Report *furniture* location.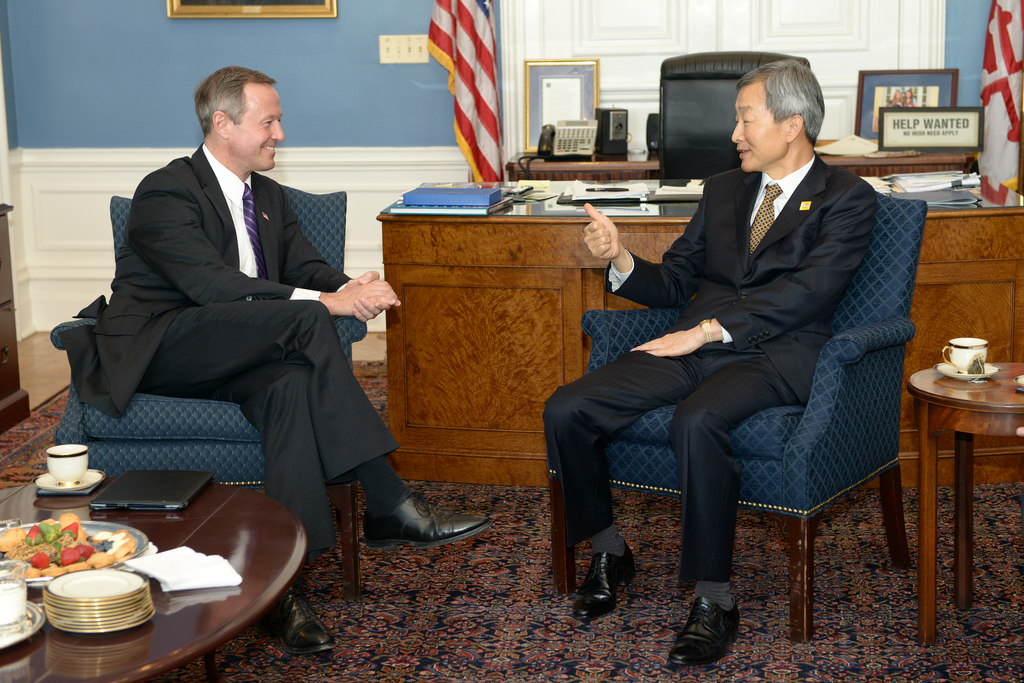
Report: [x1=911, y1=361, x2=1023, y2=638].
